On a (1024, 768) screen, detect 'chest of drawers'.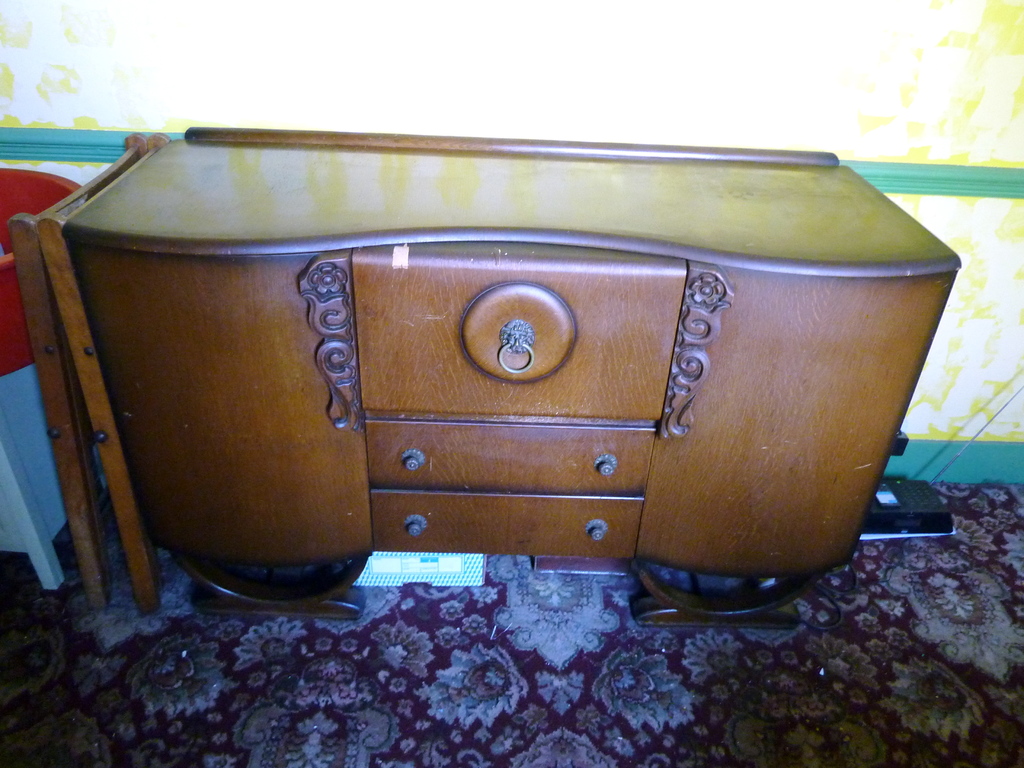
62:124:967:632.
